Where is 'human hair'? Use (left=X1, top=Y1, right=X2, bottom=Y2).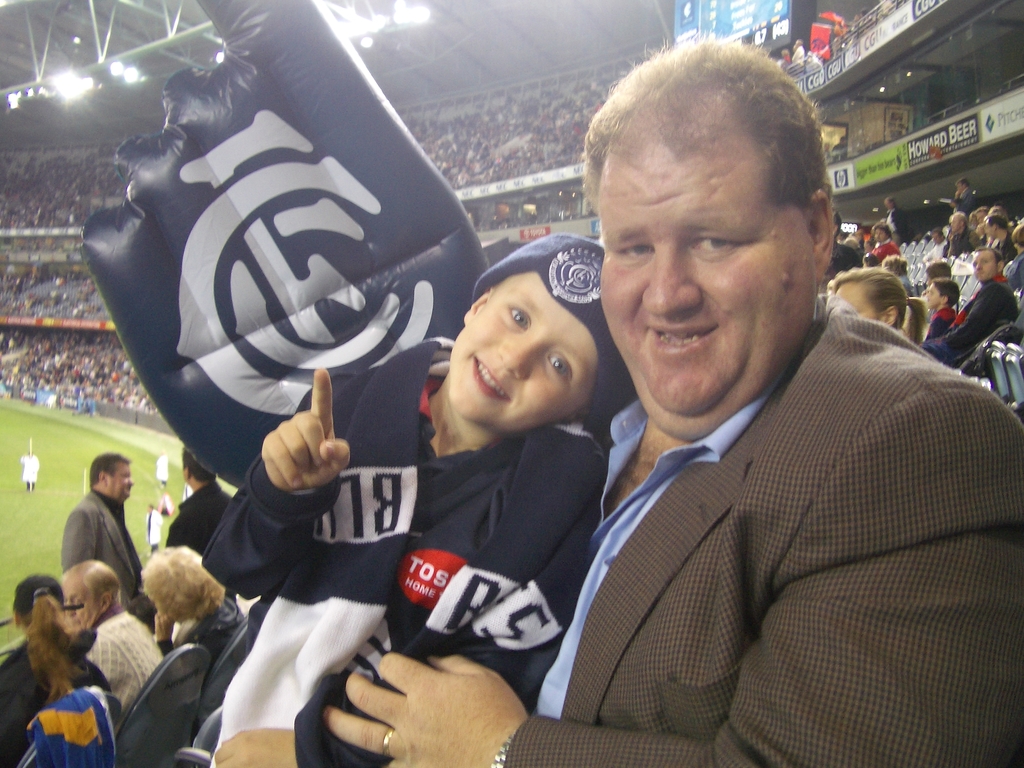
(left=826, top=266, right=927, bottom=342).
